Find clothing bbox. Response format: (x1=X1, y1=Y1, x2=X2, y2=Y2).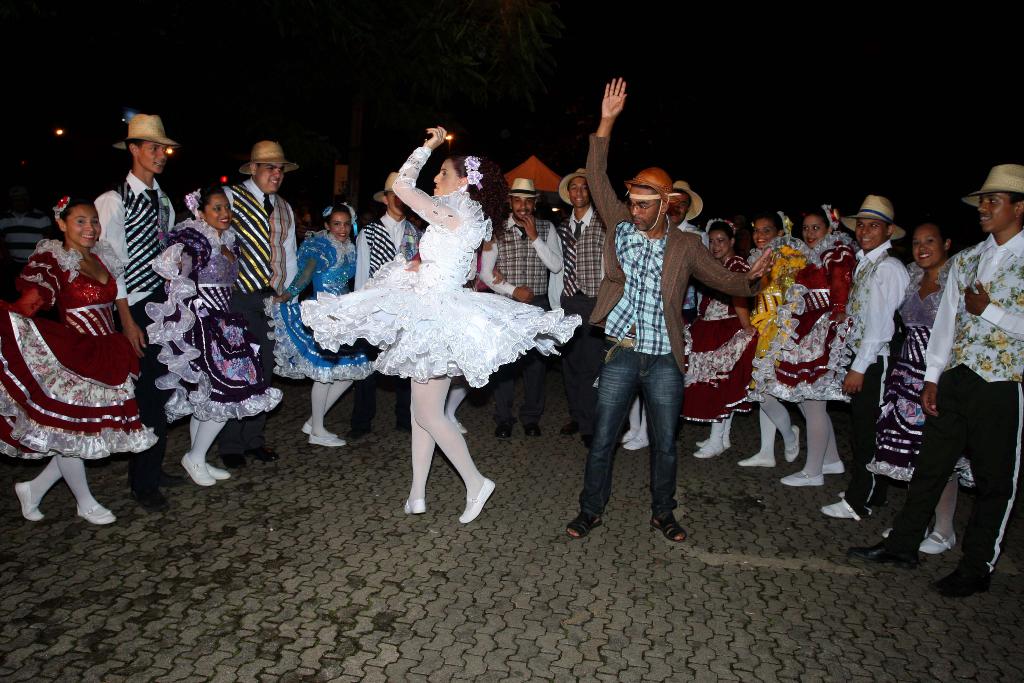
(x1=96, y1=163, x2=176, y2=497).
